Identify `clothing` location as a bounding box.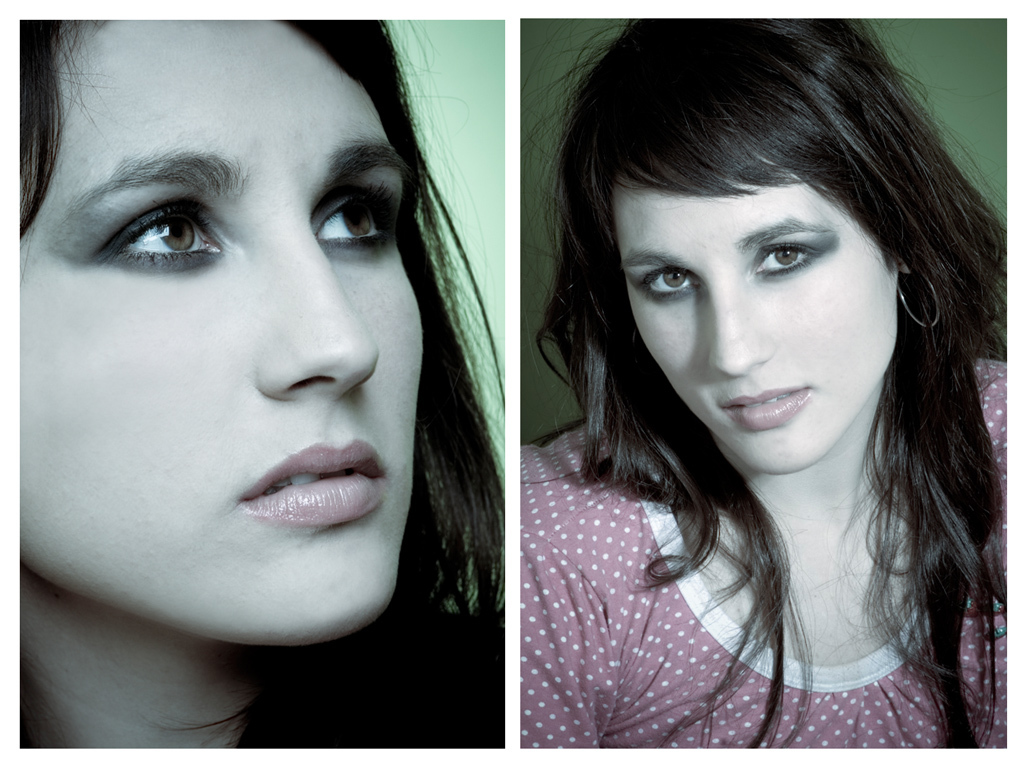
(x1=526, y1=319, x2=1023, y2=720).
